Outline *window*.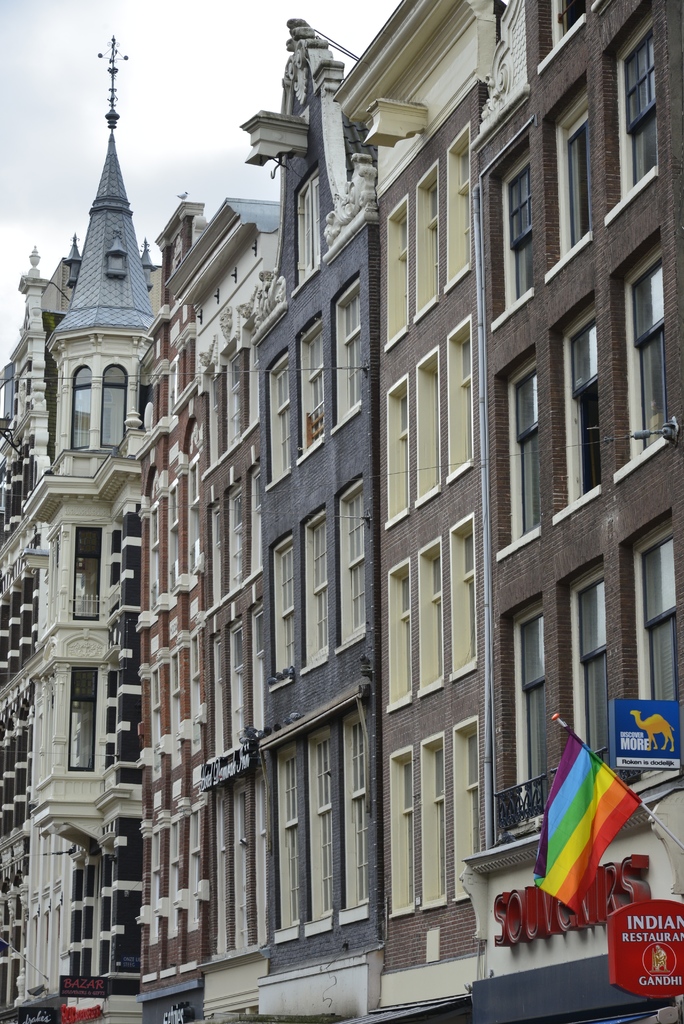
Outline: 402/541/458/691.
